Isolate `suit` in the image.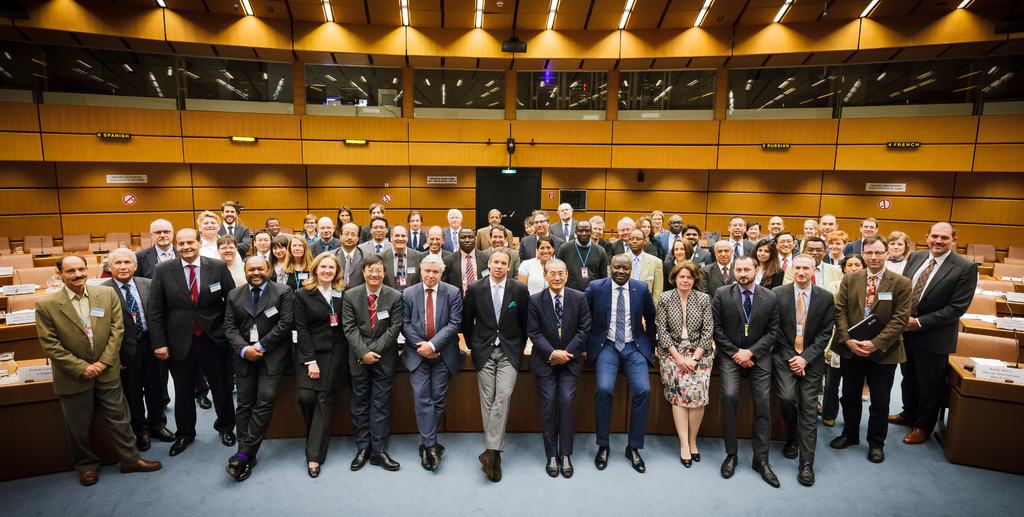
Isolated region: pyautogui.locateOnScreen(552, 219, 580, 239).
